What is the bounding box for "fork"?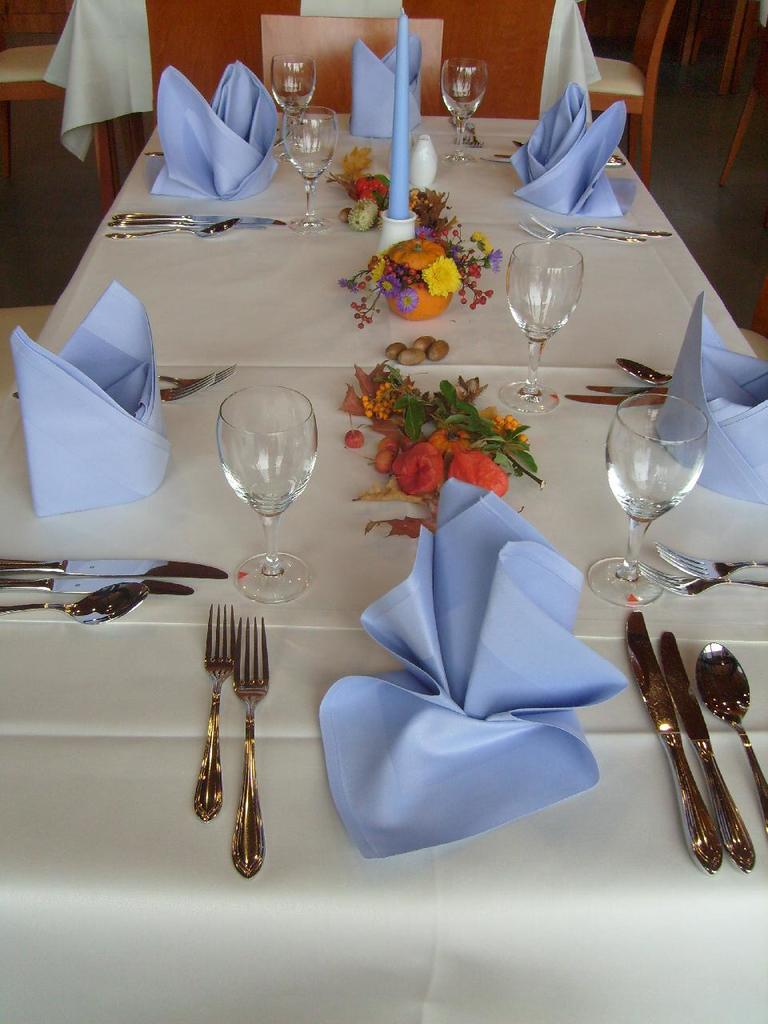
529,209,677,235.
